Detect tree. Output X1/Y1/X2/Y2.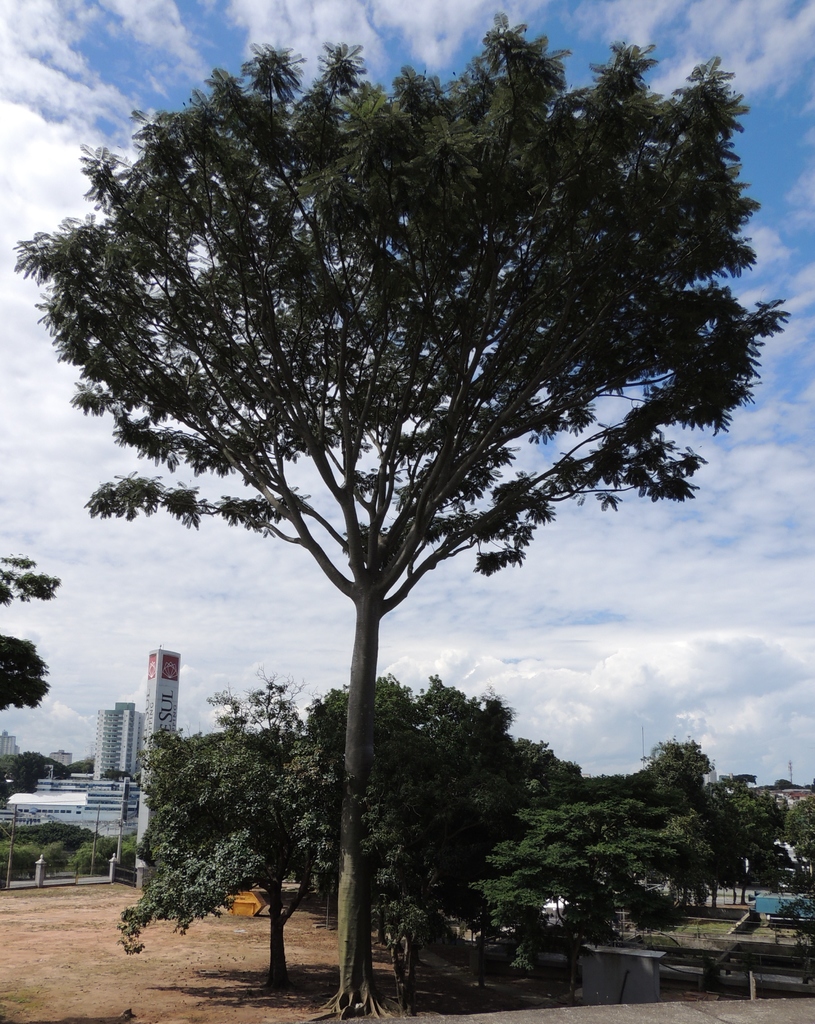
300/666/697/996.
